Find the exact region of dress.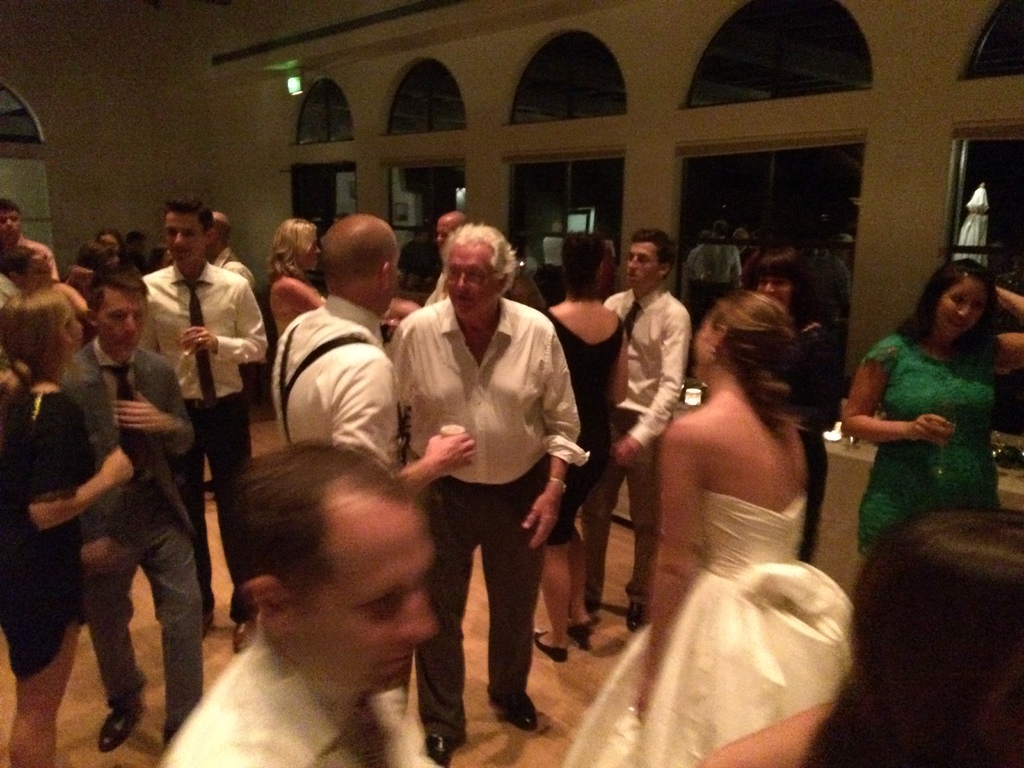
Exact region: select_region(541, 308, 621, 545).
